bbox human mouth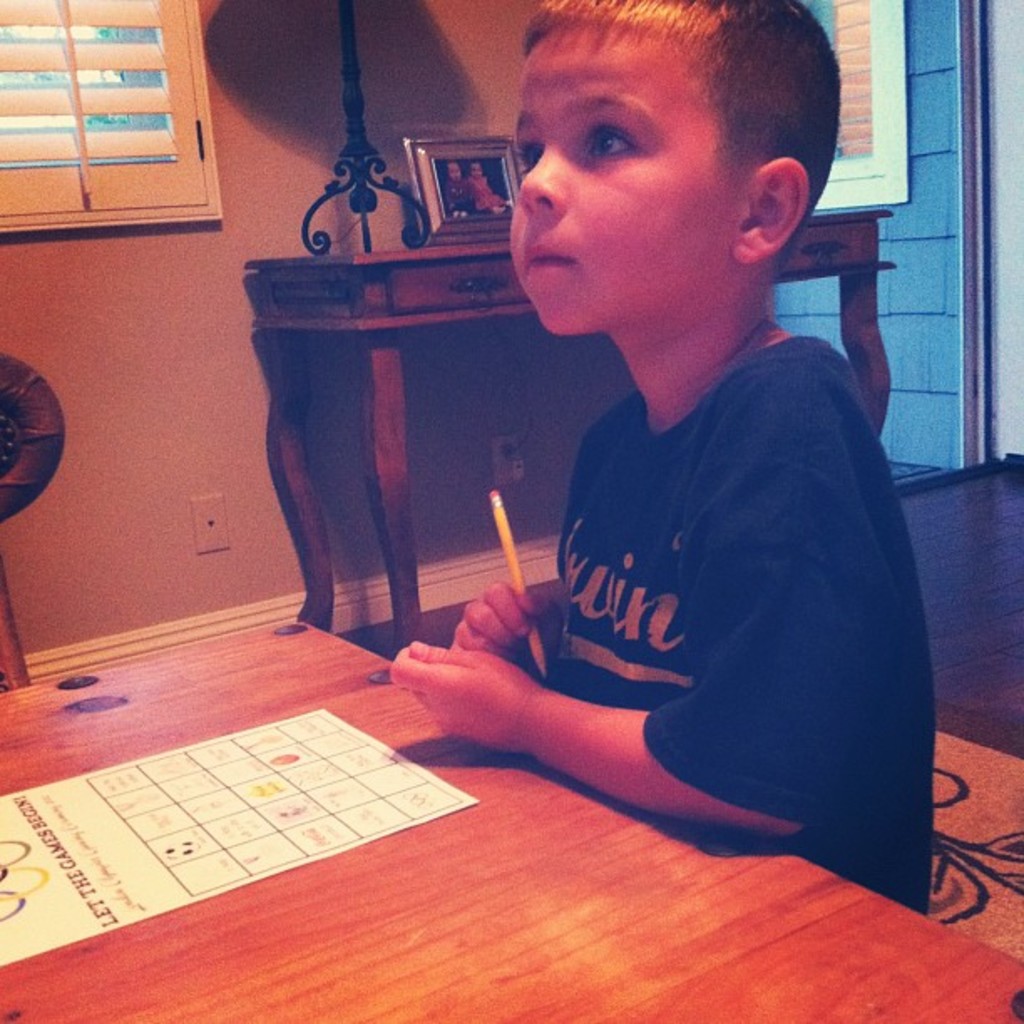
(left=522, top=248, right=581, bottom=289)
